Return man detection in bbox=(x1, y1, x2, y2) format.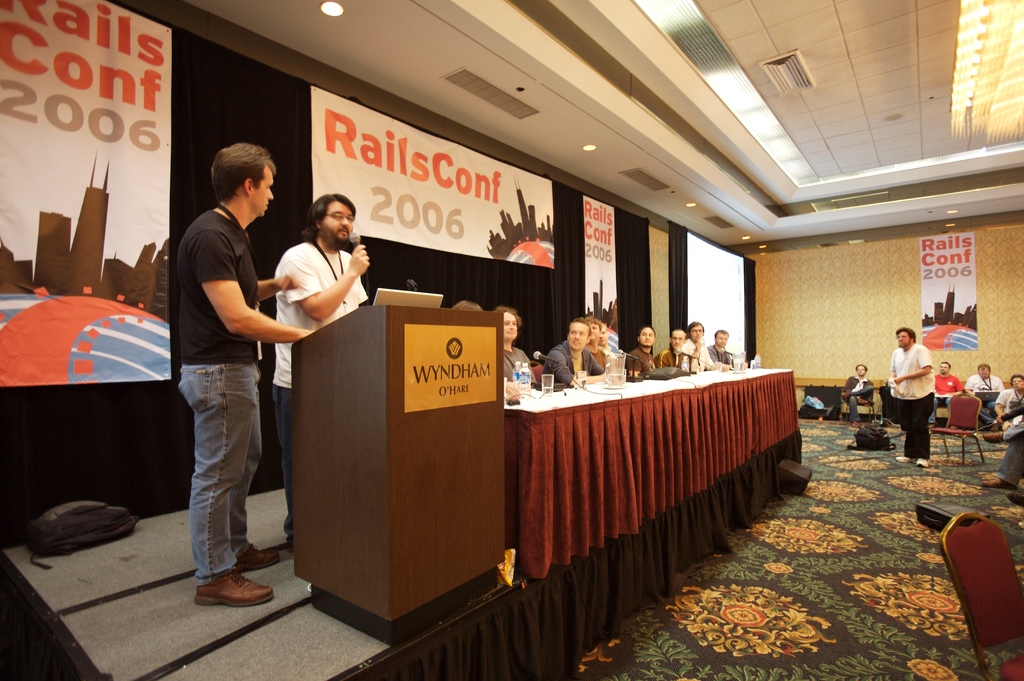
bbox=(991, 369, 1023, 435).
